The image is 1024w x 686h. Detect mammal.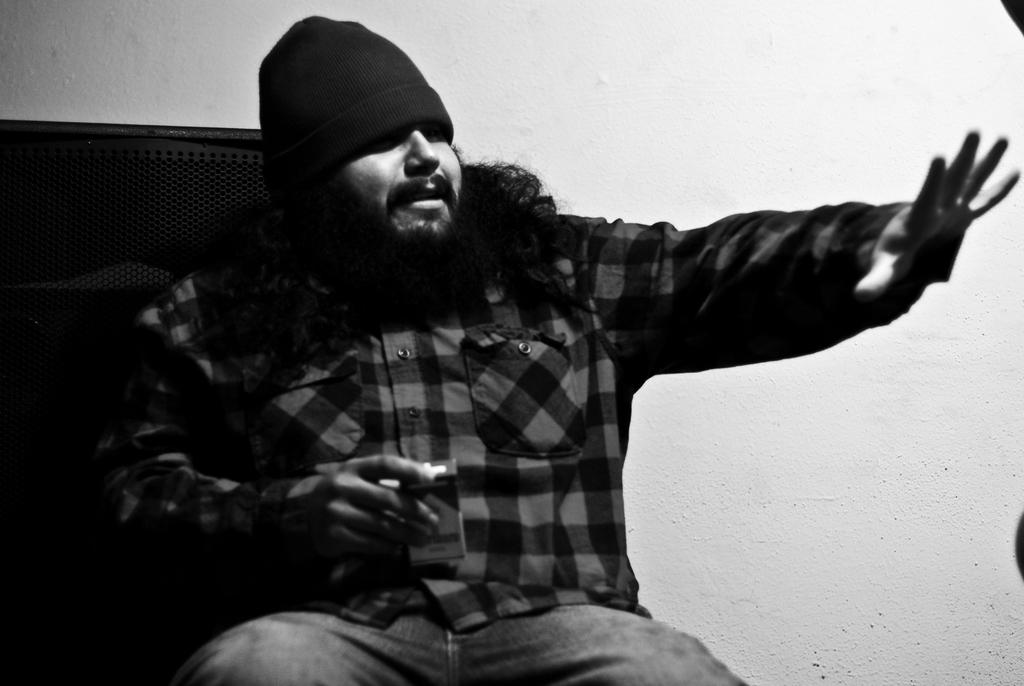
Detection: <region>42, 84, 1023, 685</region>.
